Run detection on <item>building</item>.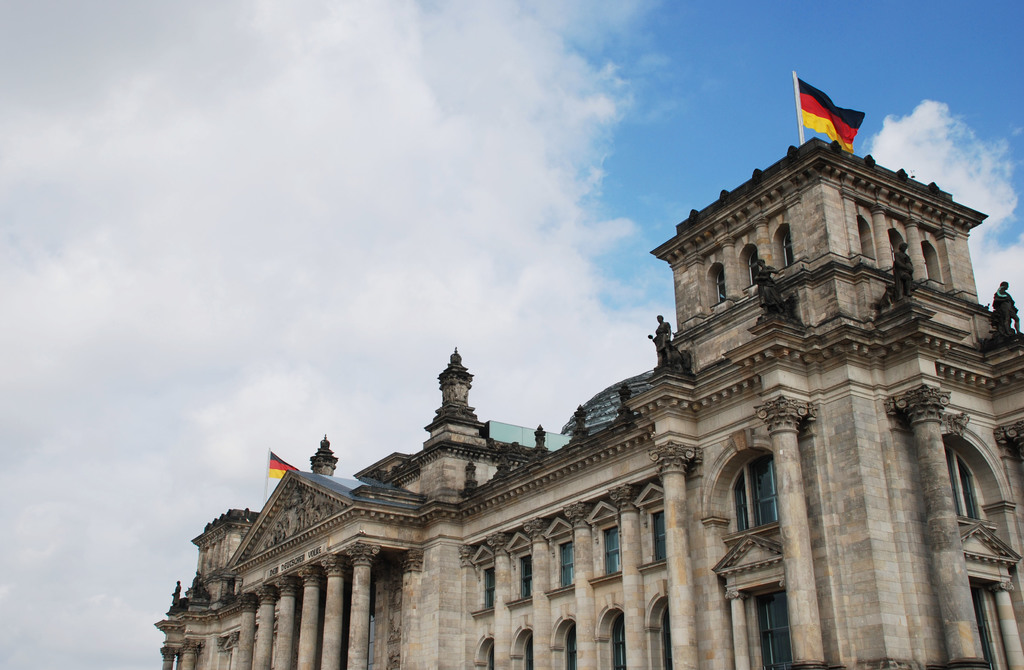
Result: left=153, top=135, right=1023, bottom=669.
